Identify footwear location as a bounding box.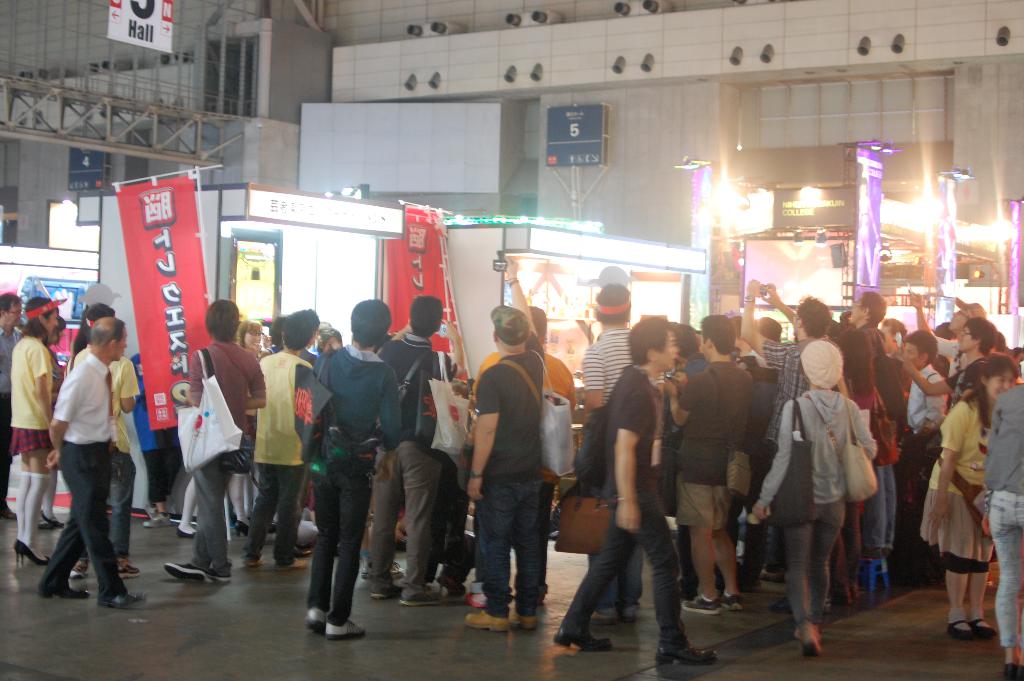
<box>302,605,326,630</box>.
